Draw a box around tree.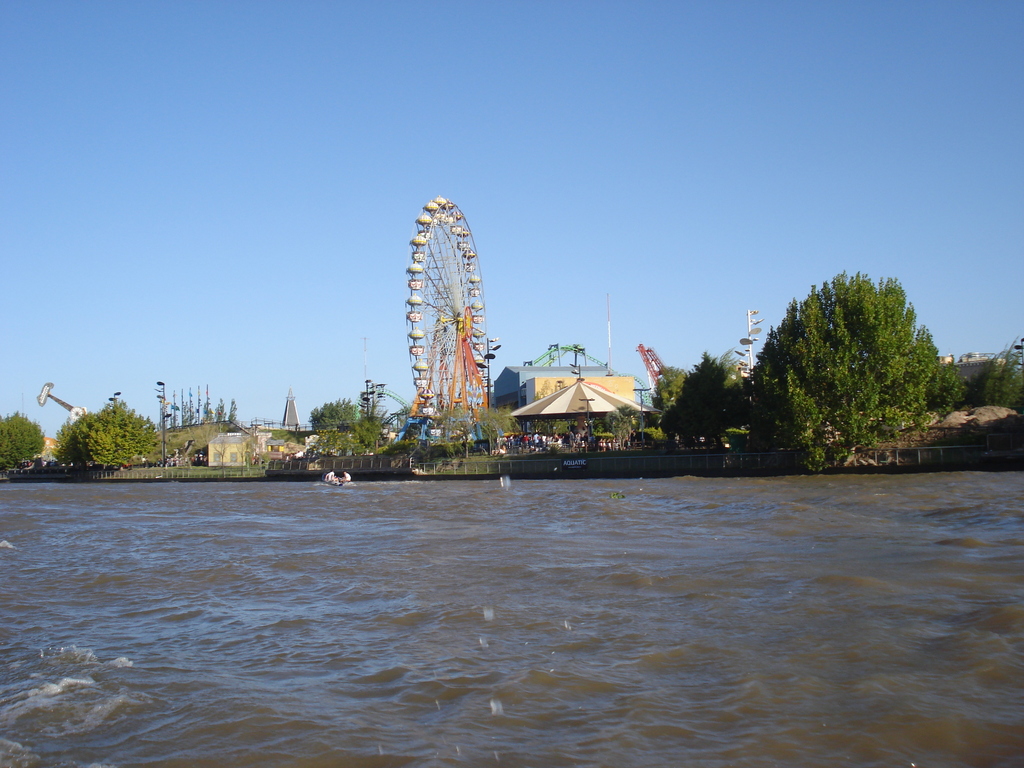
l=0, t=408, r=49, b=466.
